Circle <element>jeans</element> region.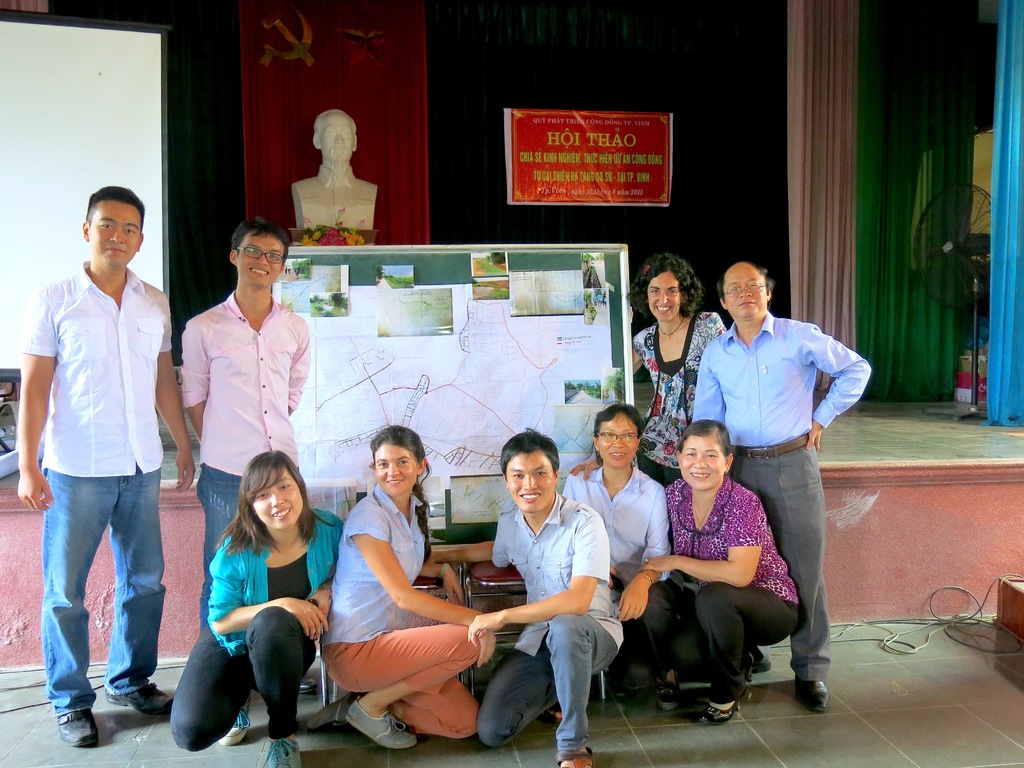
Region: region(200, 465, 243, 636).
